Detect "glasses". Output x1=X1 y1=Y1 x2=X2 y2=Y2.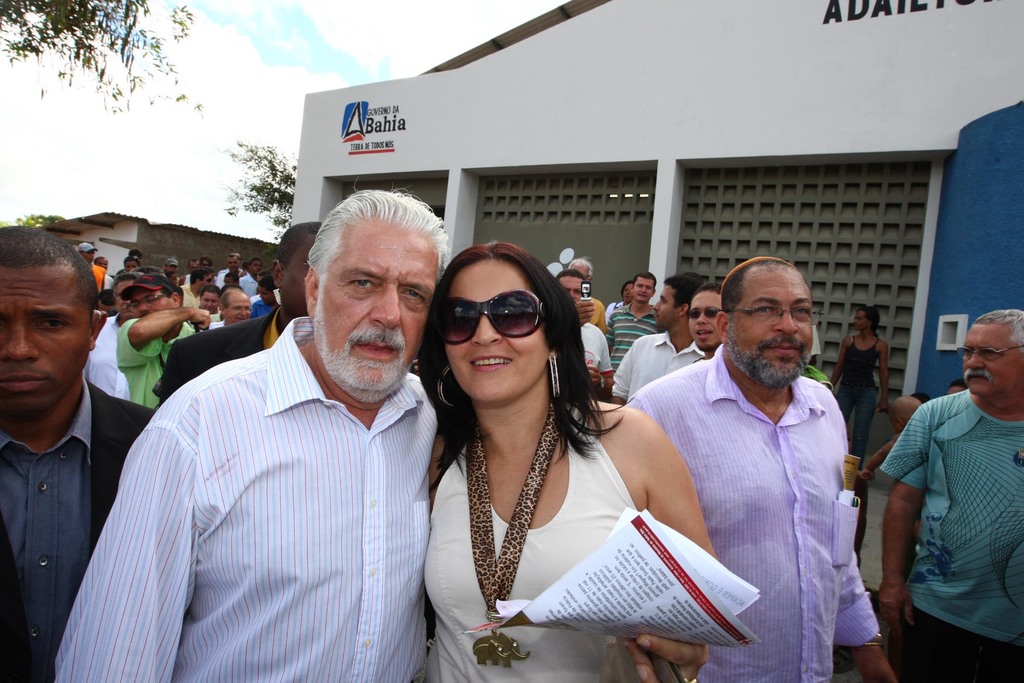
x1=688 y1=304 x2=730 y2=320.
